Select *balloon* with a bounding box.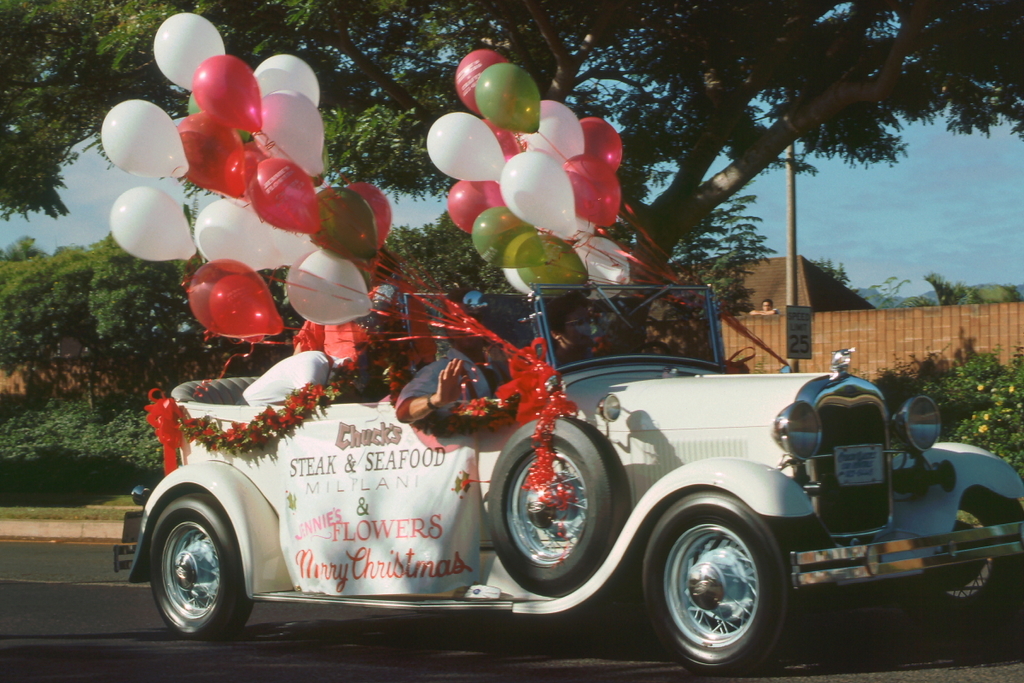
l=342, t=183, r=393, b=271.
